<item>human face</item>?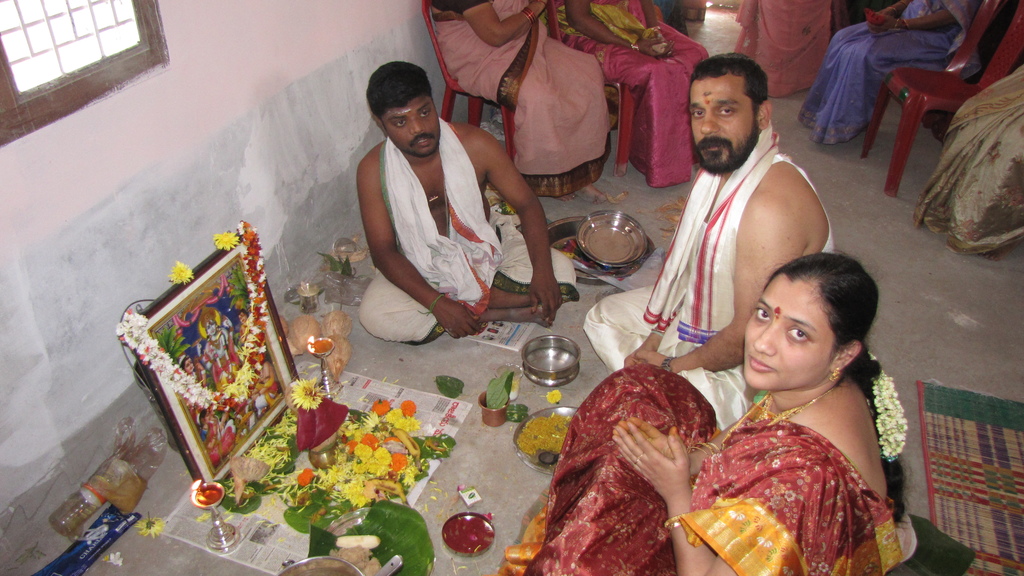
x1=692, y1=70, x2=760, y2=166
